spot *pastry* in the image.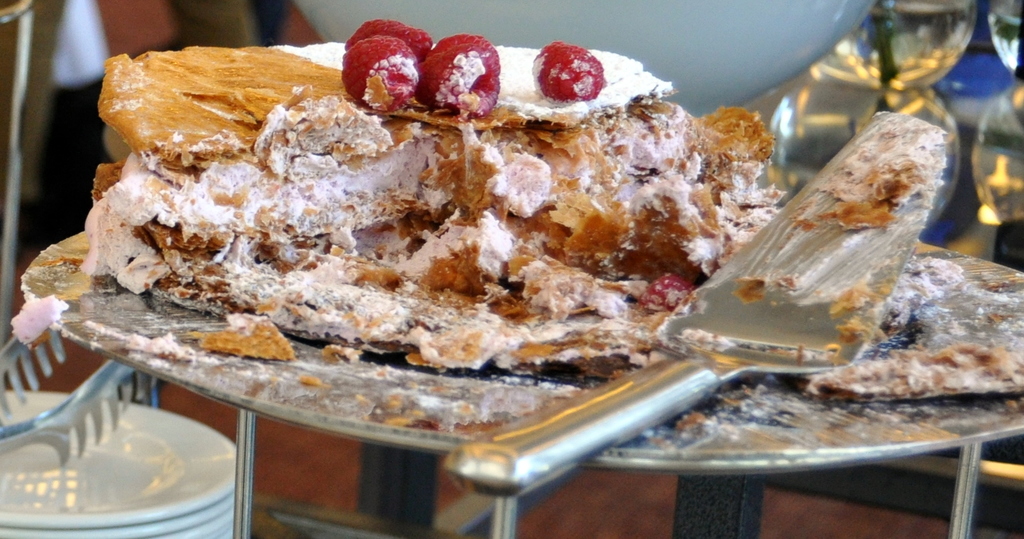
*pastry* found at x1=104, y1=26, x2=850, y2=470.
